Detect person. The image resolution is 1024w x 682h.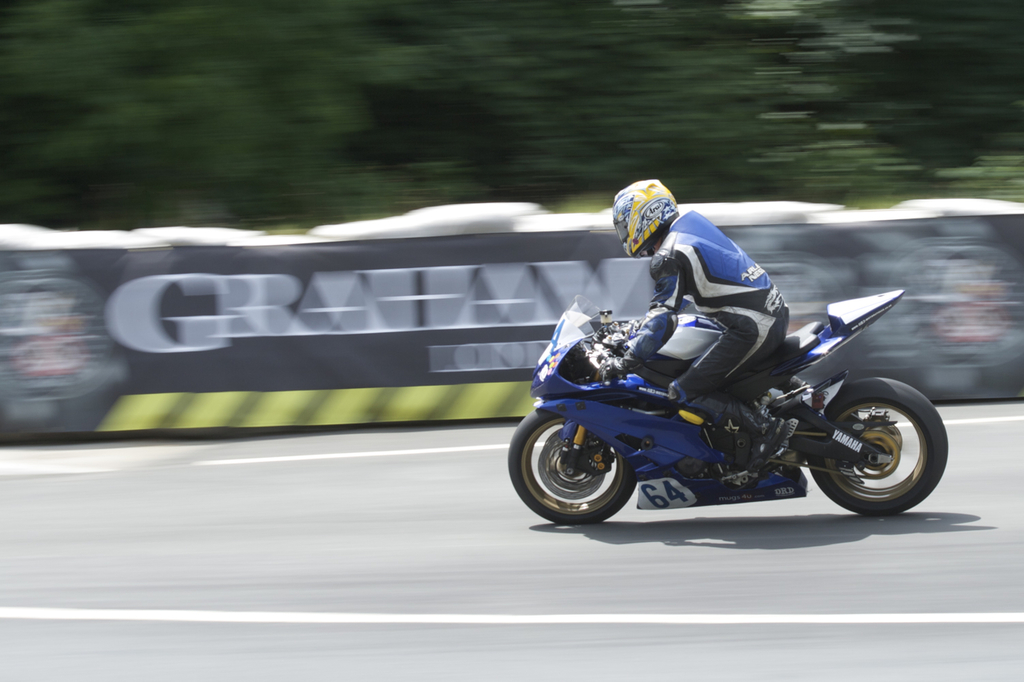
select_region(575, 191, 872, 532).
